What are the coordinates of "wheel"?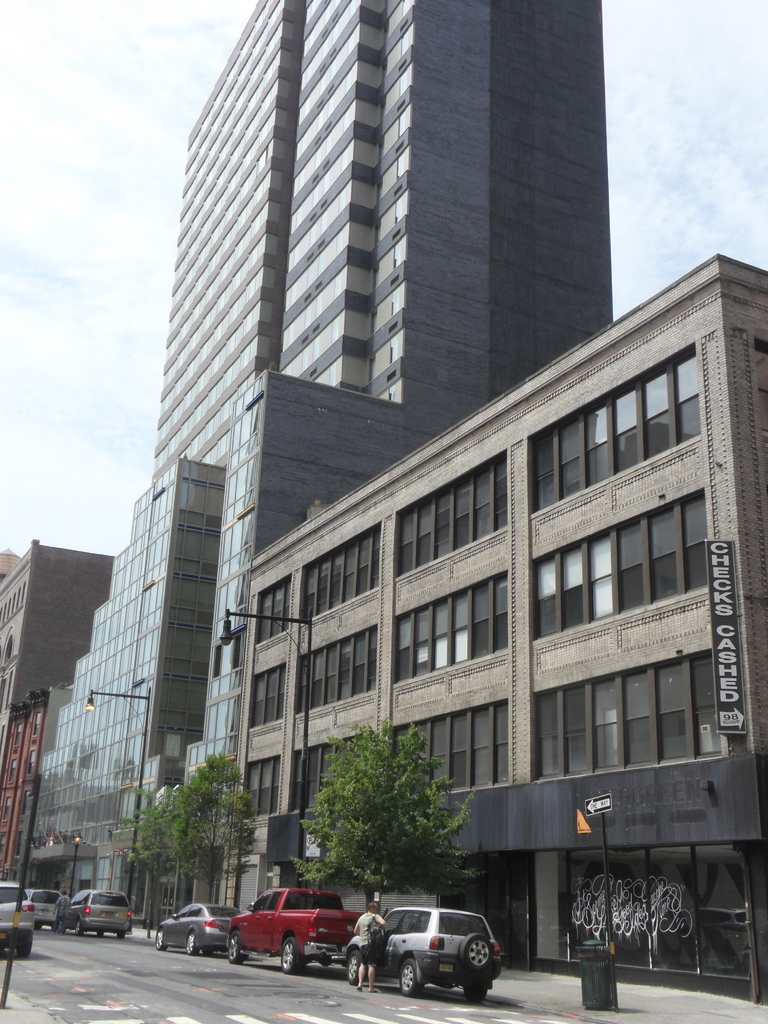
locate(228, 932, 243, 961).
